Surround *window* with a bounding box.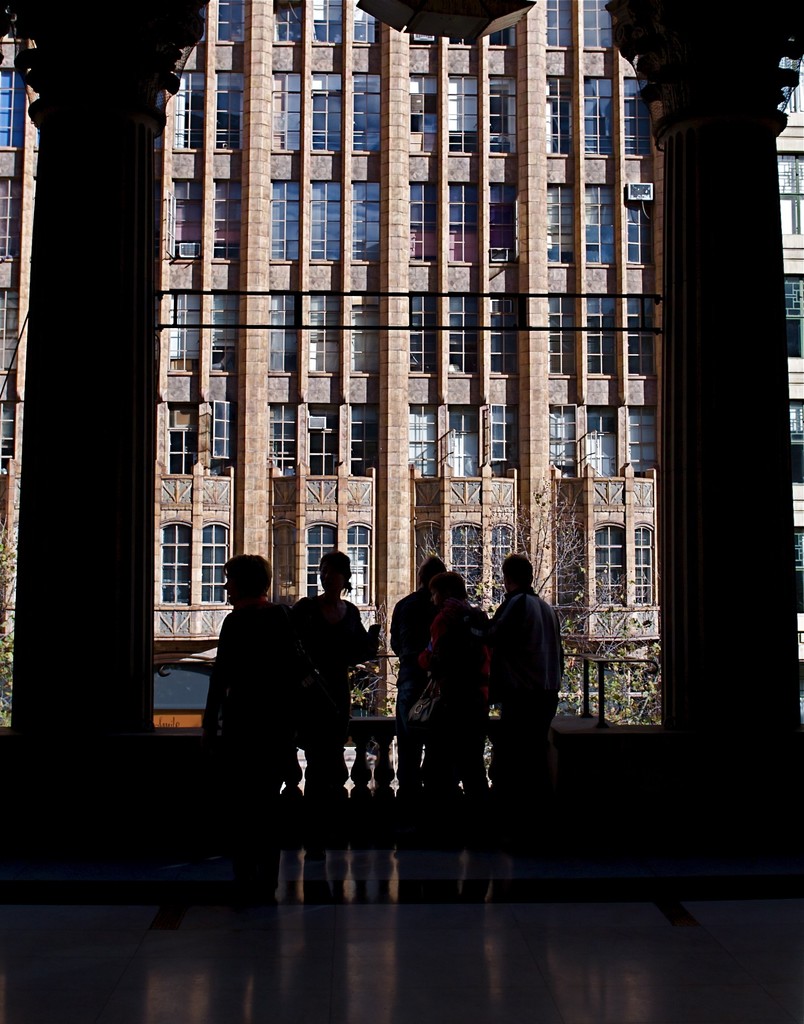
select_region(300, 510, 385, 614).
